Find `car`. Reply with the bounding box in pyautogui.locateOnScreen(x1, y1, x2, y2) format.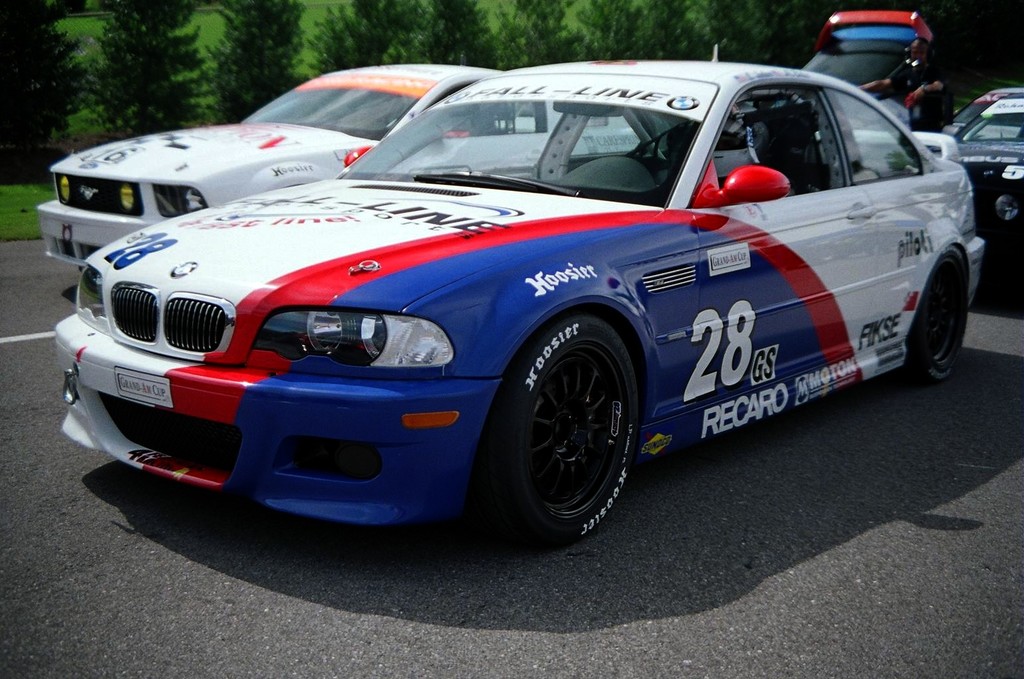
pyautogui.locateOnScreen(799, 10, 942, 131).
